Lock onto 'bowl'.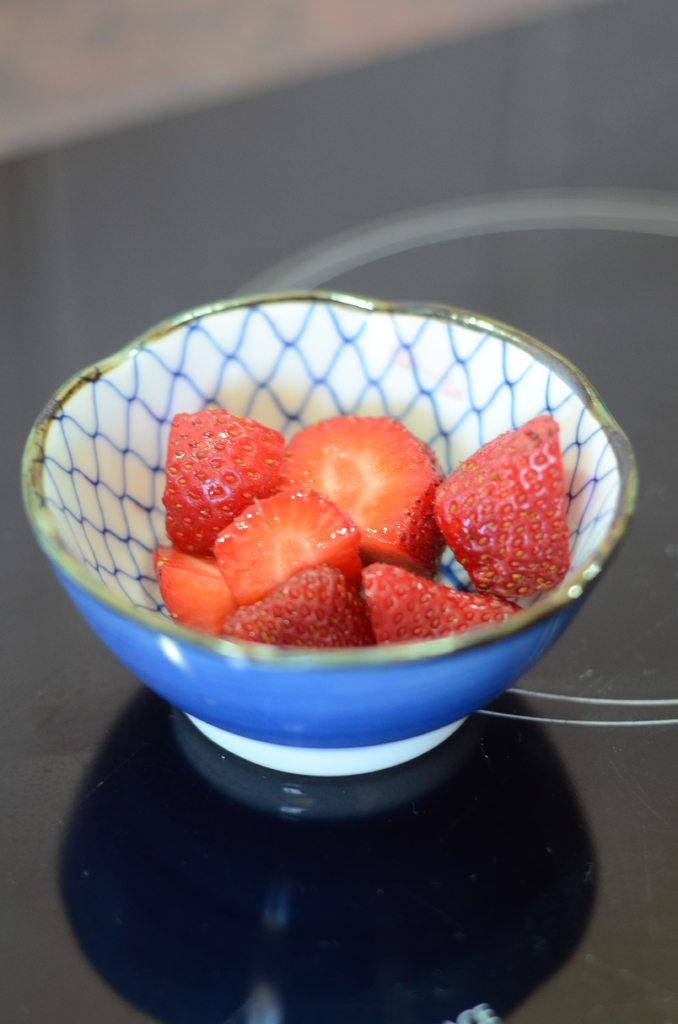
Locked: [x1=23, y1=271, x2=660, y2=799].
